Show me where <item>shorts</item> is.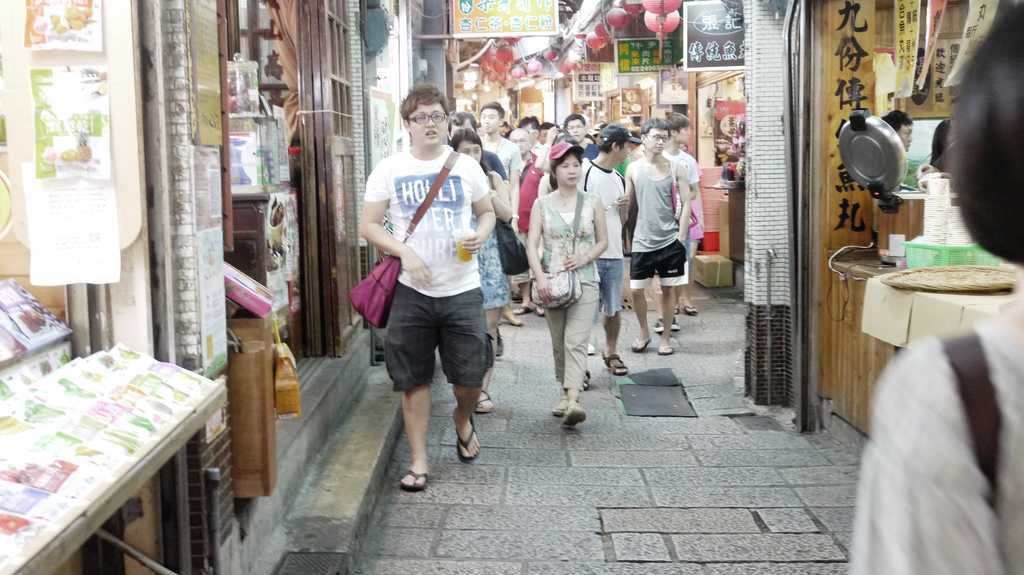
<item>shorts</item> is at bbox(371, 281, 496, 395).
